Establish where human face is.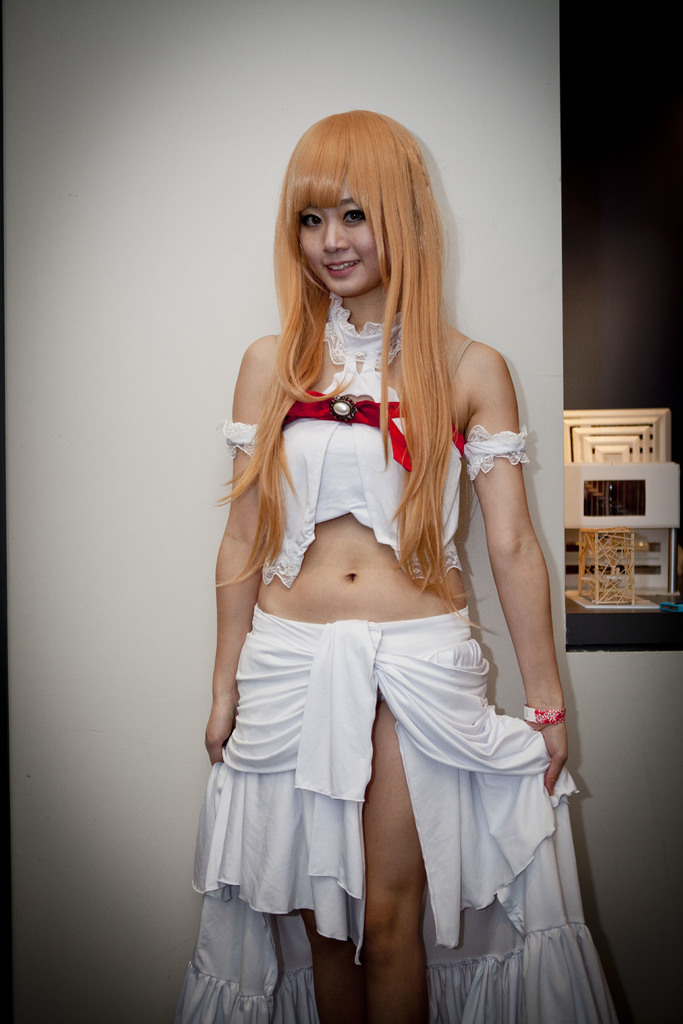
Established at Rect(299, 198, 384, 296).
